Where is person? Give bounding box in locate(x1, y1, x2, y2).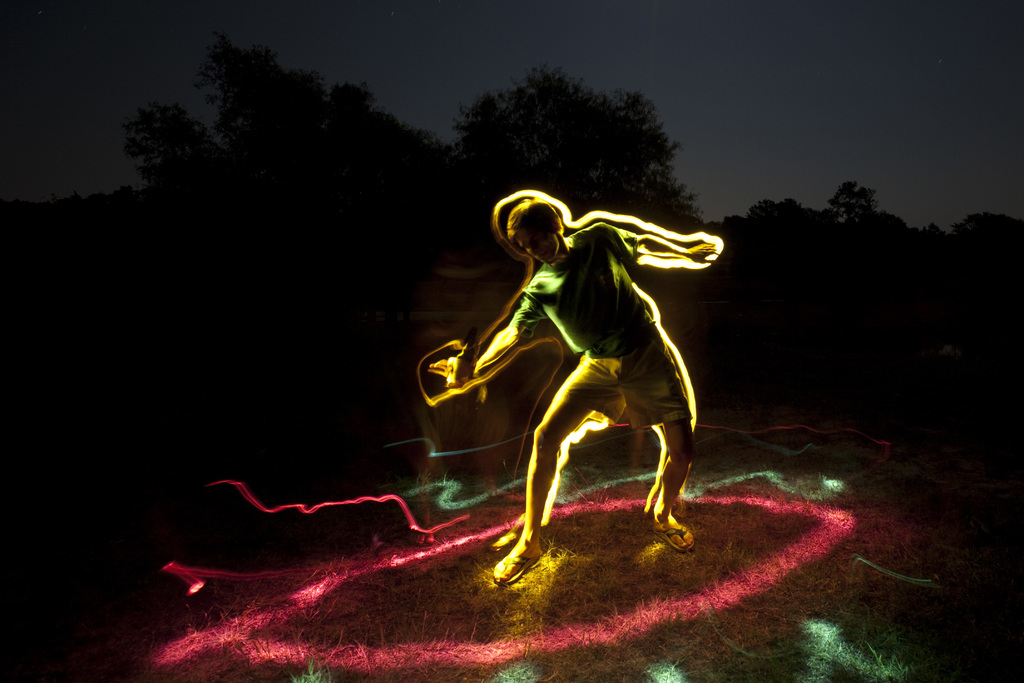
locate(416, 184, 723, 599).
